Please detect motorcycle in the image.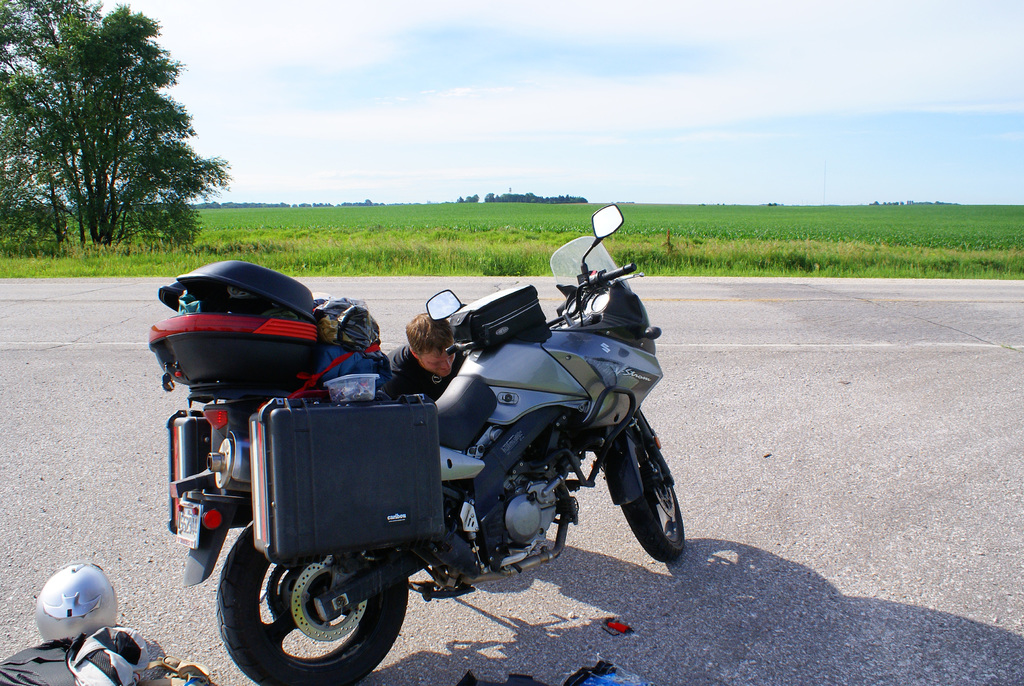
box(154, 238, 698, 658).
